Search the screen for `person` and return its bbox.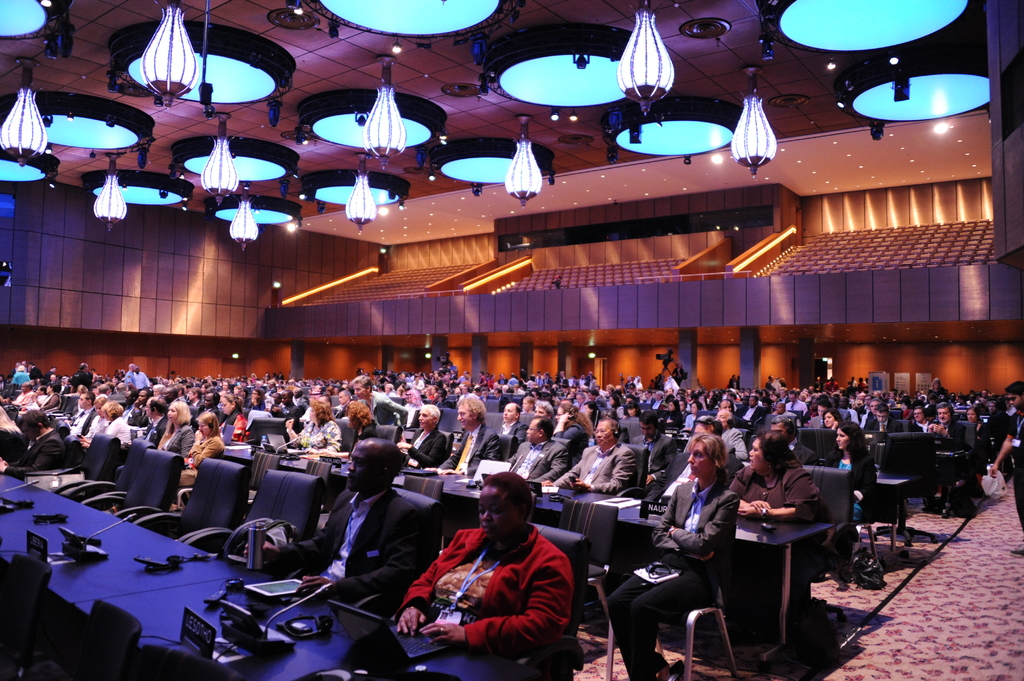
Found: [x1=727, y1=373, x2=737, y2=388].
